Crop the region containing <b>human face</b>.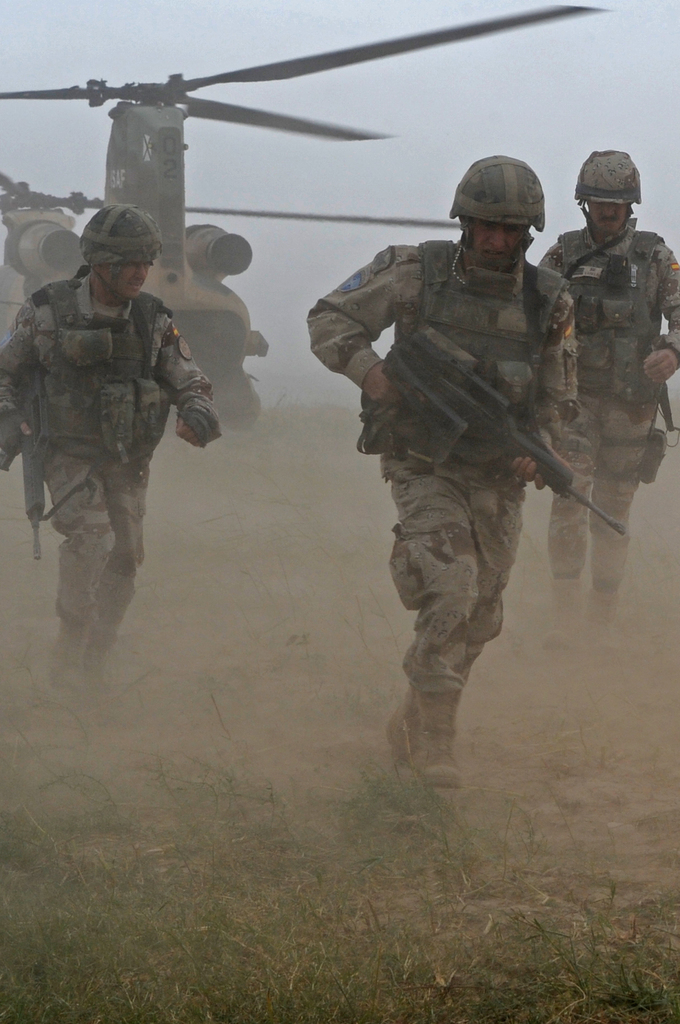
Crop region: Rect(586, 204, 630, 239).
